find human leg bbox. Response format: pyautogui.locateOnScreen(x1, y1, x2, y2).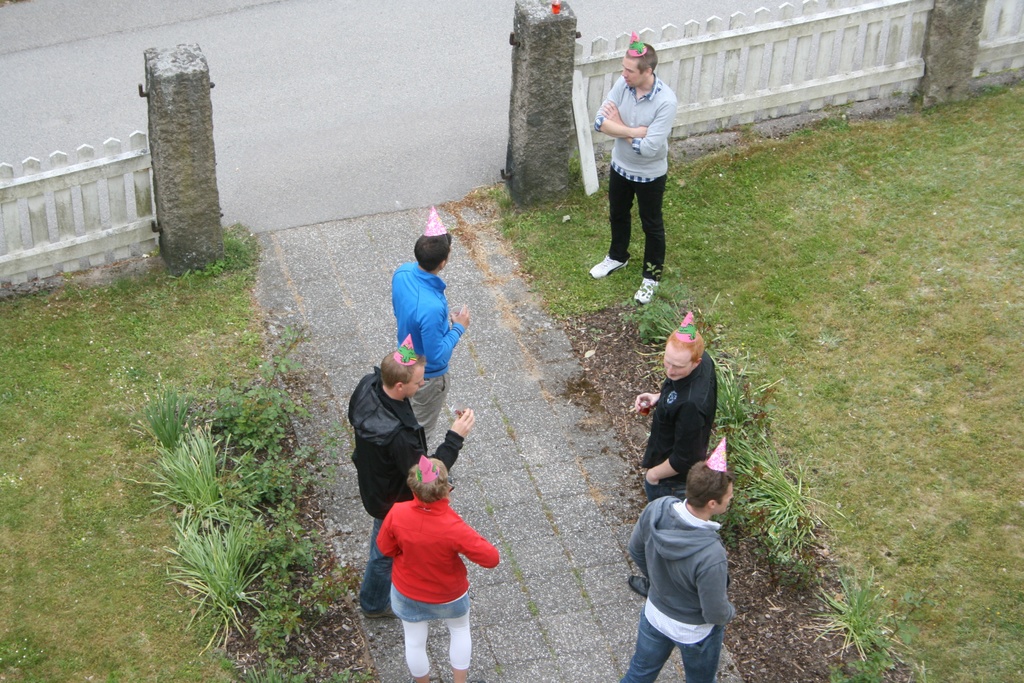
pyautogui.locateOnScreen(633, 177, 666, 304).
